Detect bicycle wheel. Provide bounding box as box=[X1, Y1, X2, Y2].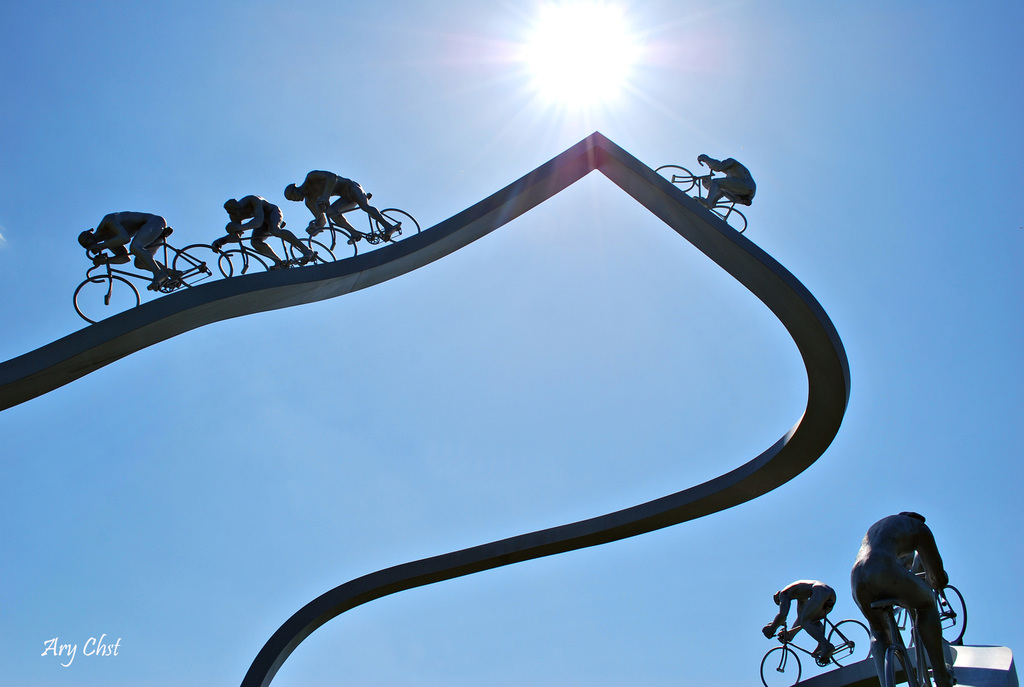
box=[828, 616, 870, 668].
